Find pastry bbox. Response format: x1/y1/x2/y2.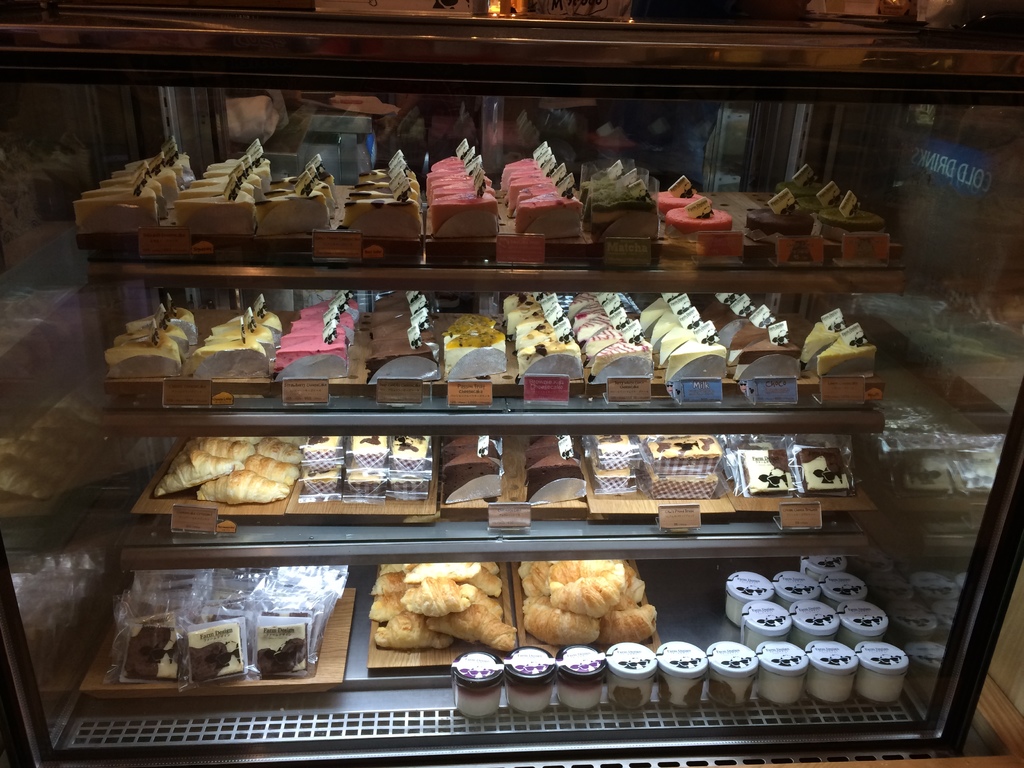
575/304/618/346.
